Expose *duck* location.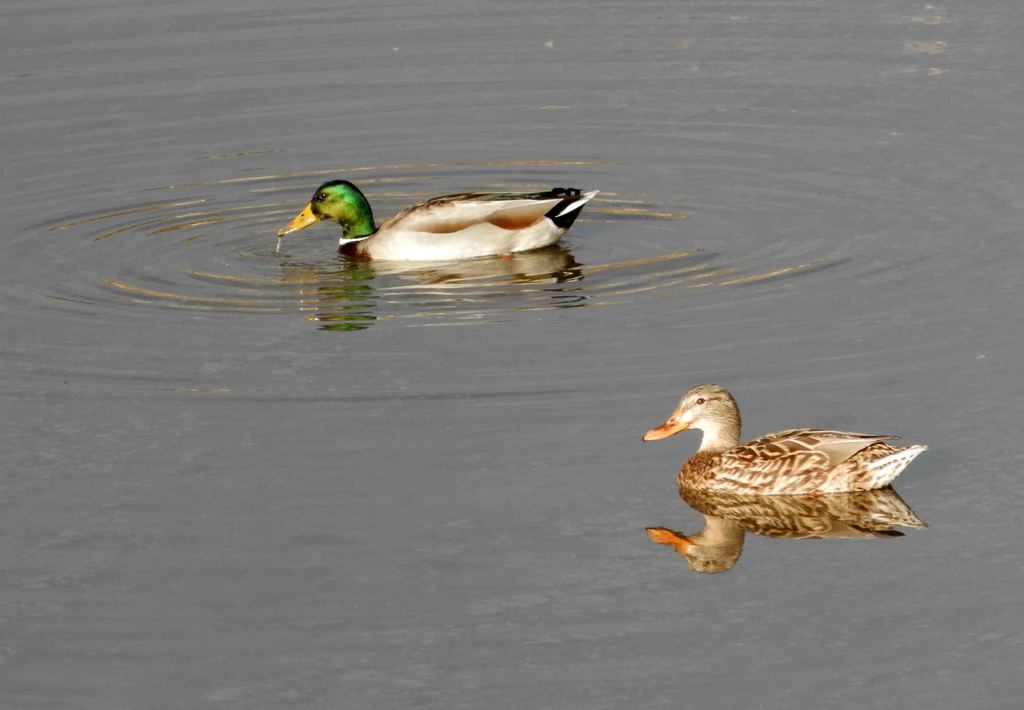
Exposed at locate(639, 378, 931, 555).
